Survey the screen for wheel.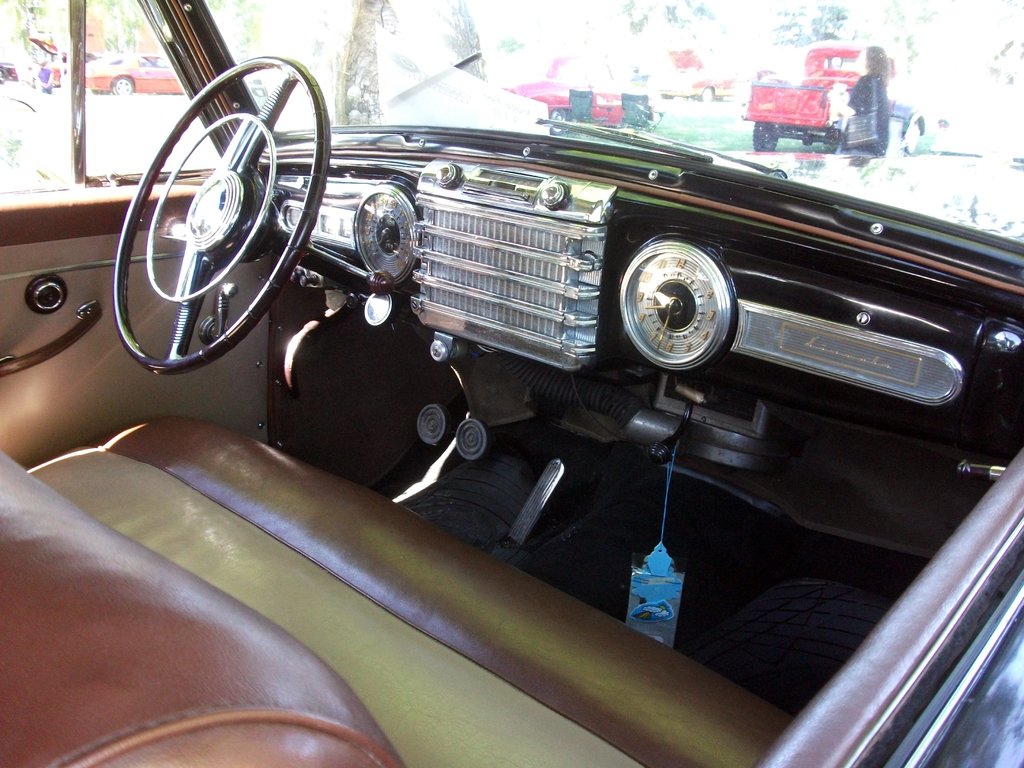
Survey found: [left=107, top=74, right=321, bottom=364].
